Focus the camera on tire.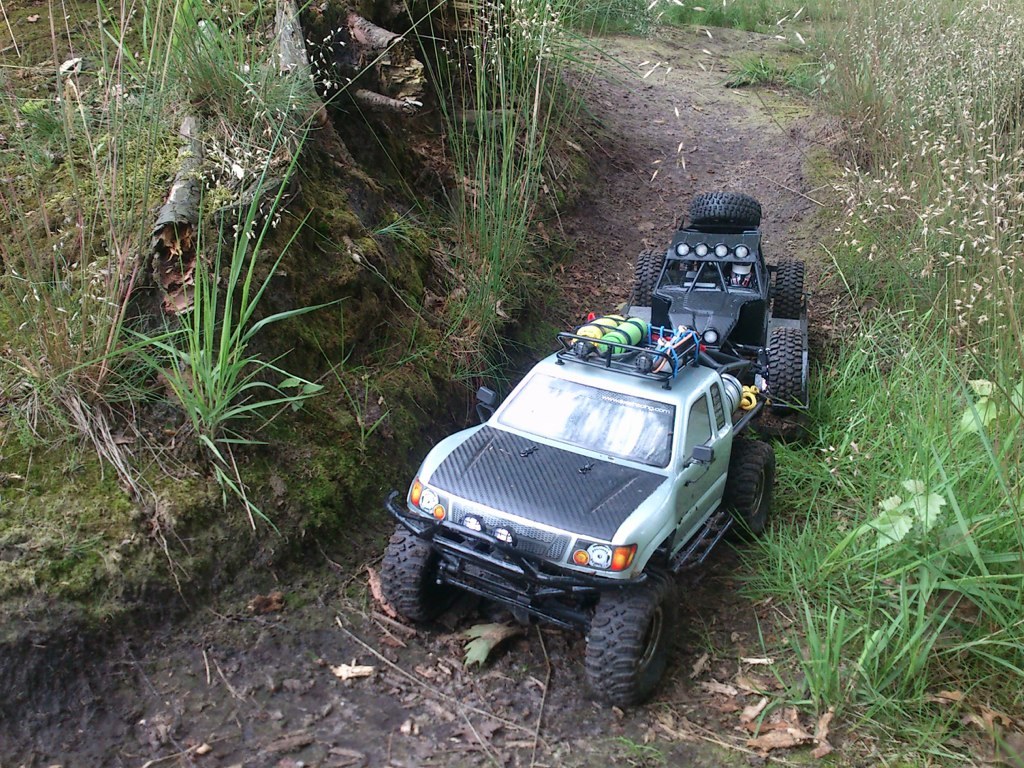
Focus region: detection(689, 194, 762, 225).
